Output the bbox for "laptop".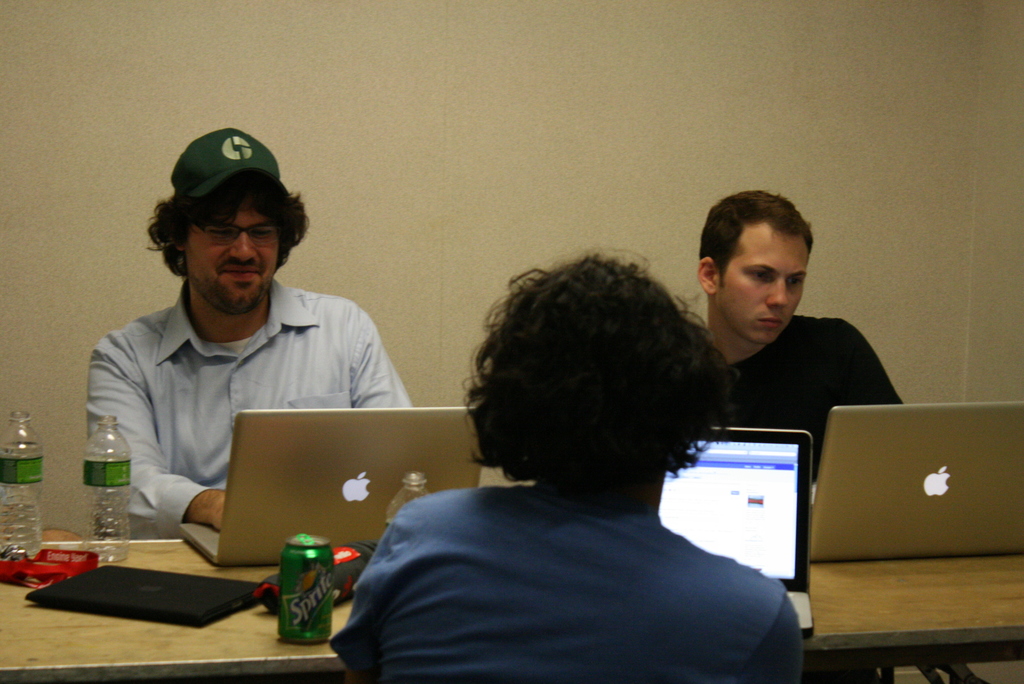
x1=175, y1=409, x2=486, y2=571.
